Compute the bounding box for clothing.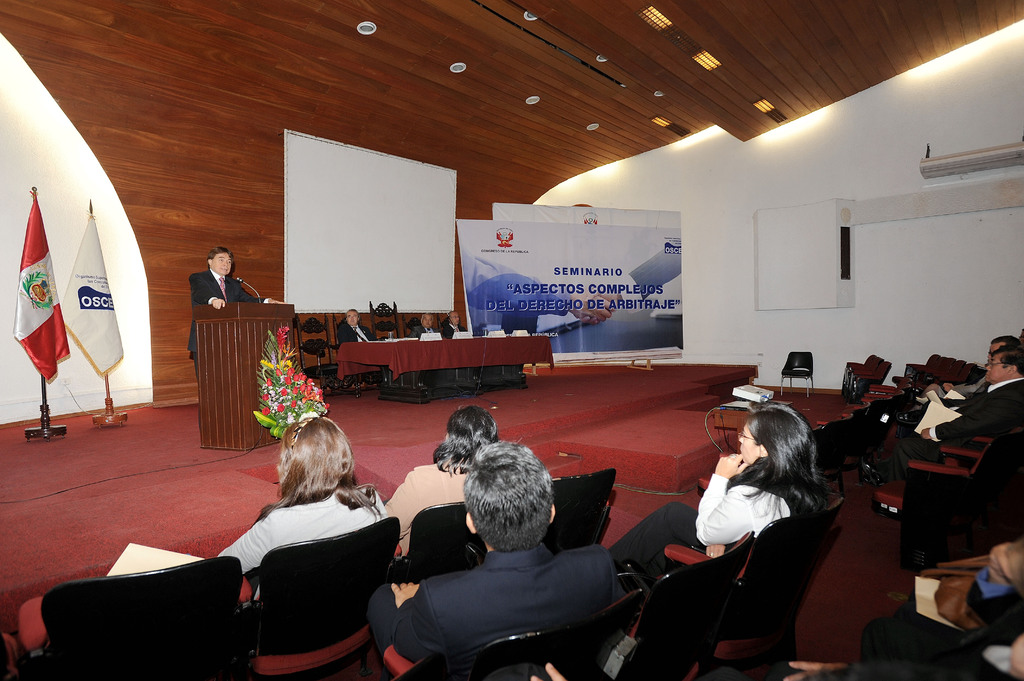
detection(455, 255, 576, 308).
